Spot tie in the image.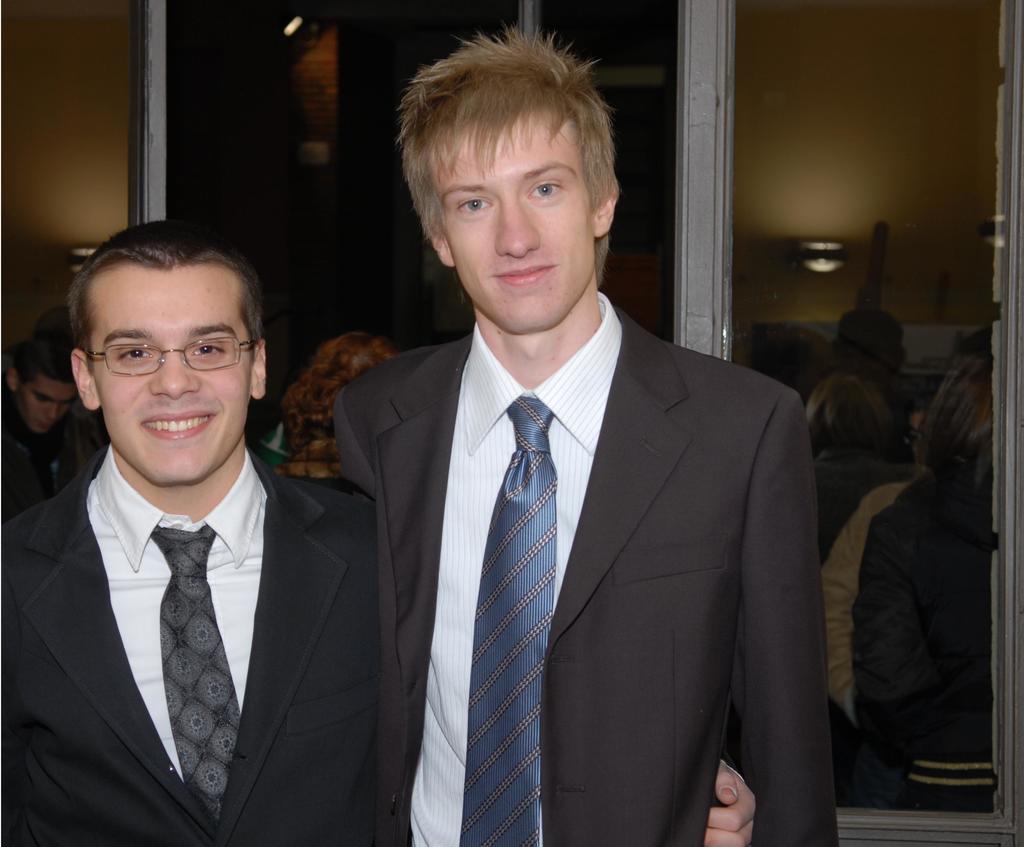
tie found at {"left": 459, "top": 392, "right": 560, "bottom": 846}.
